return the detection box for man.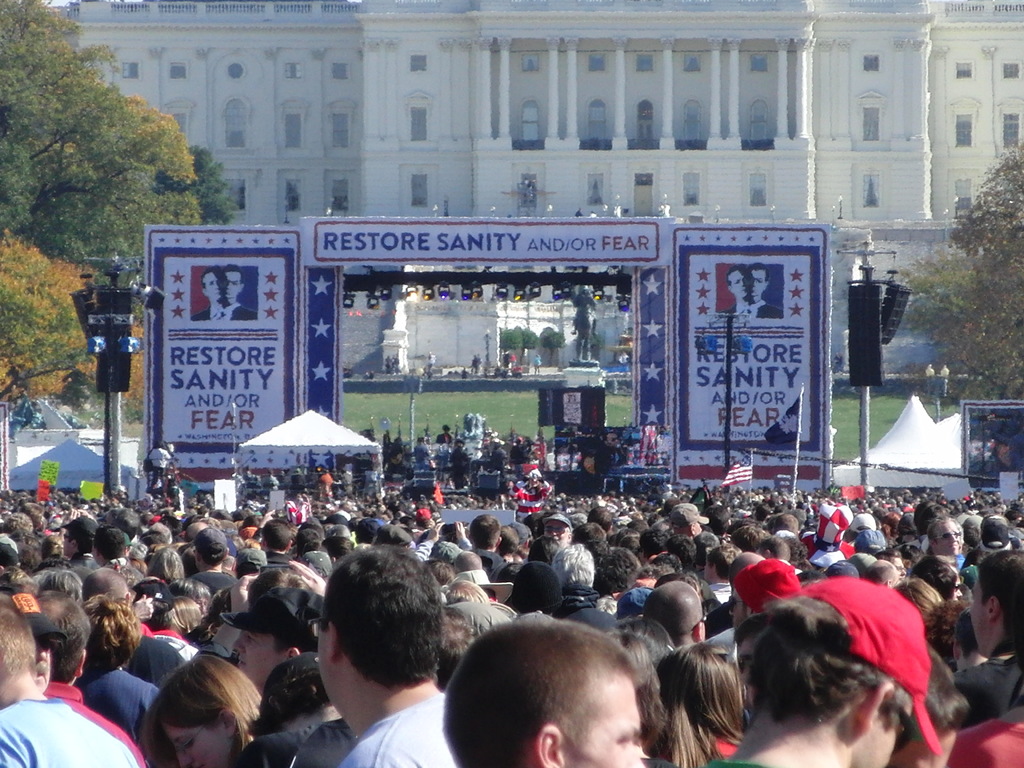
x1=775 y1=537 x2=812 y2=562.
